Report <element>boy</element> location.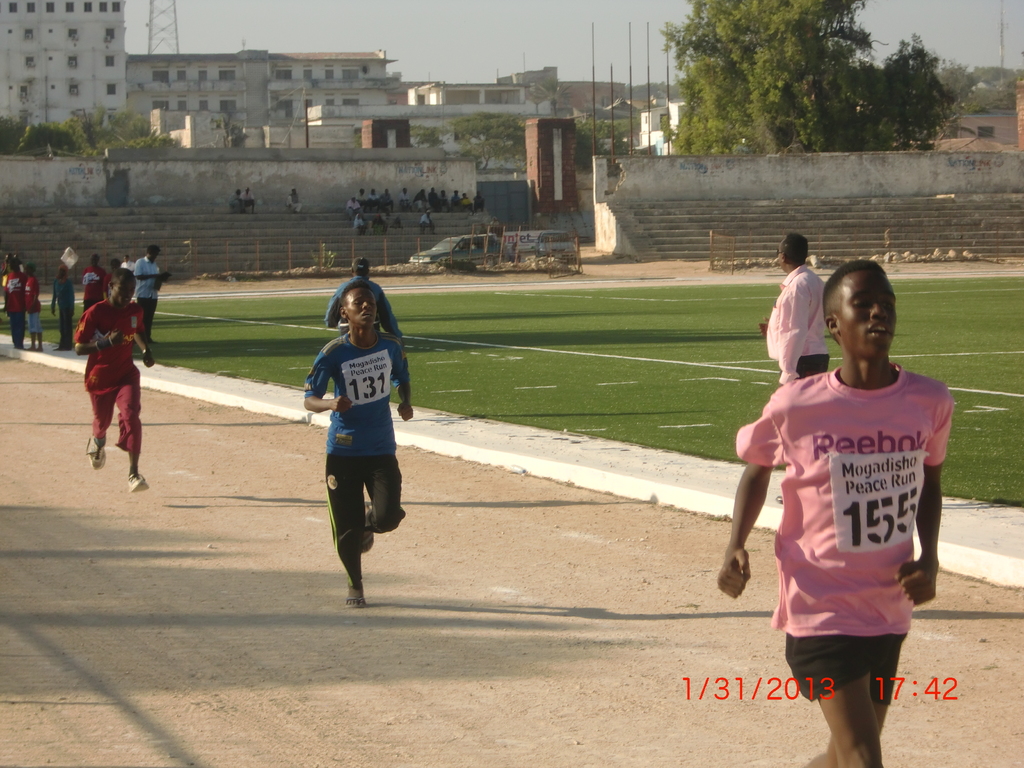
Report: [left=306, top=278, right=414, bottom=606].
